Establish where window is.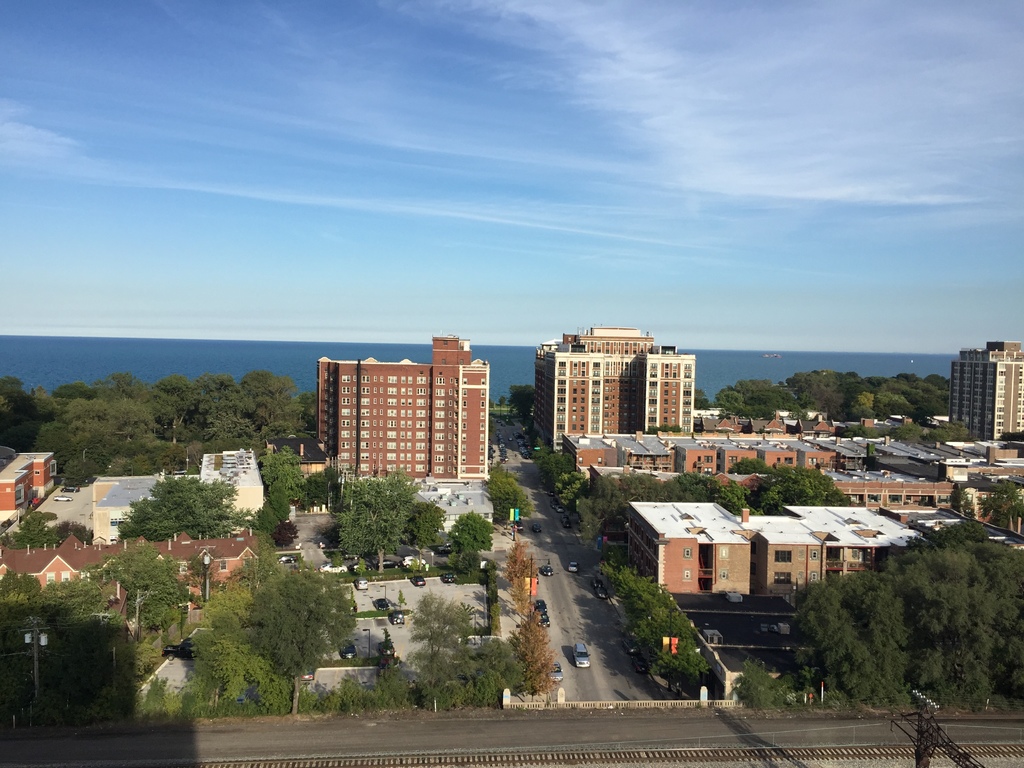
Established at box=[45, 573, 56, 584].
